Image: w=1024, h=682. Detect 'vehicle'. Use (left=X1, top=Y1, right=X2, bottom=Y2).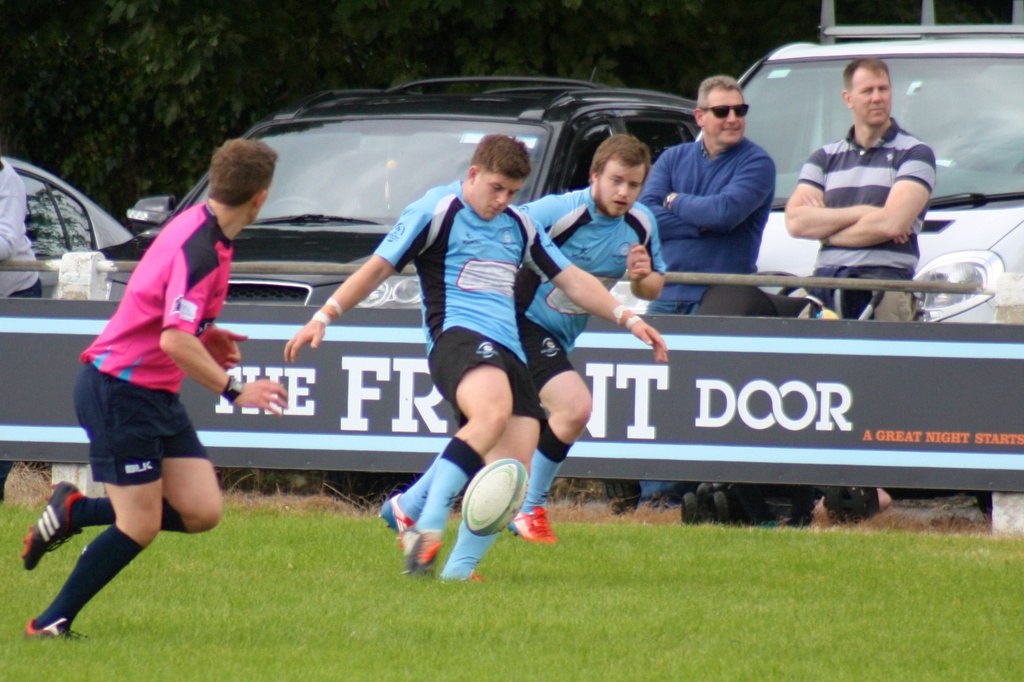
(left=3, top=151, right=141, bottom=302).
